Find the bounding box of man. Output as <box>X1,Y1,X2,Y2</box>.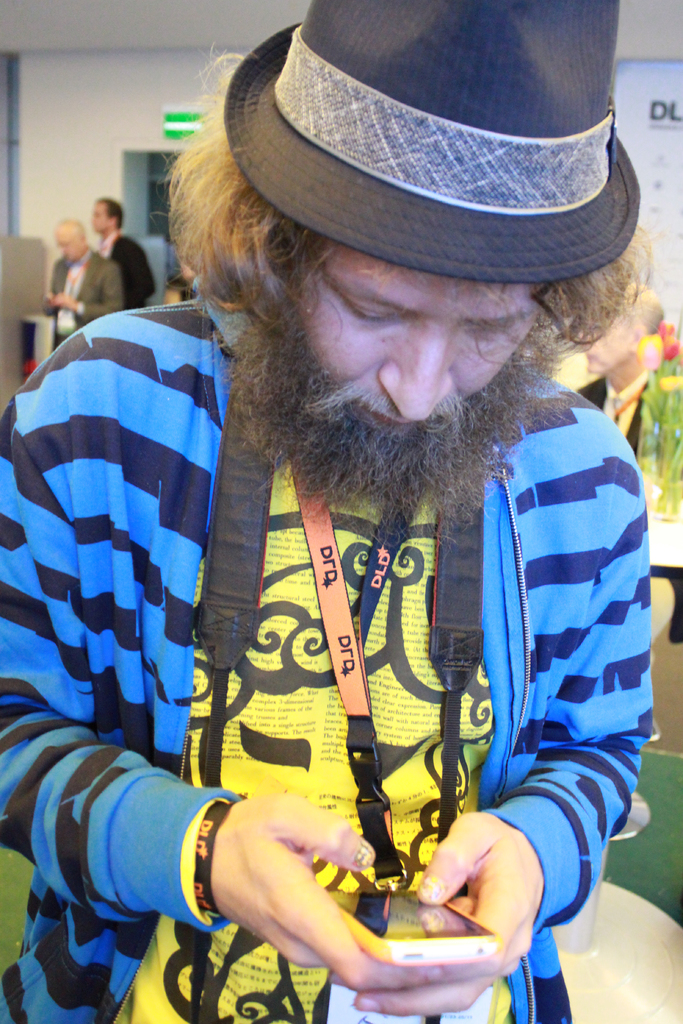
<box>45,54,680,1008</box>.
